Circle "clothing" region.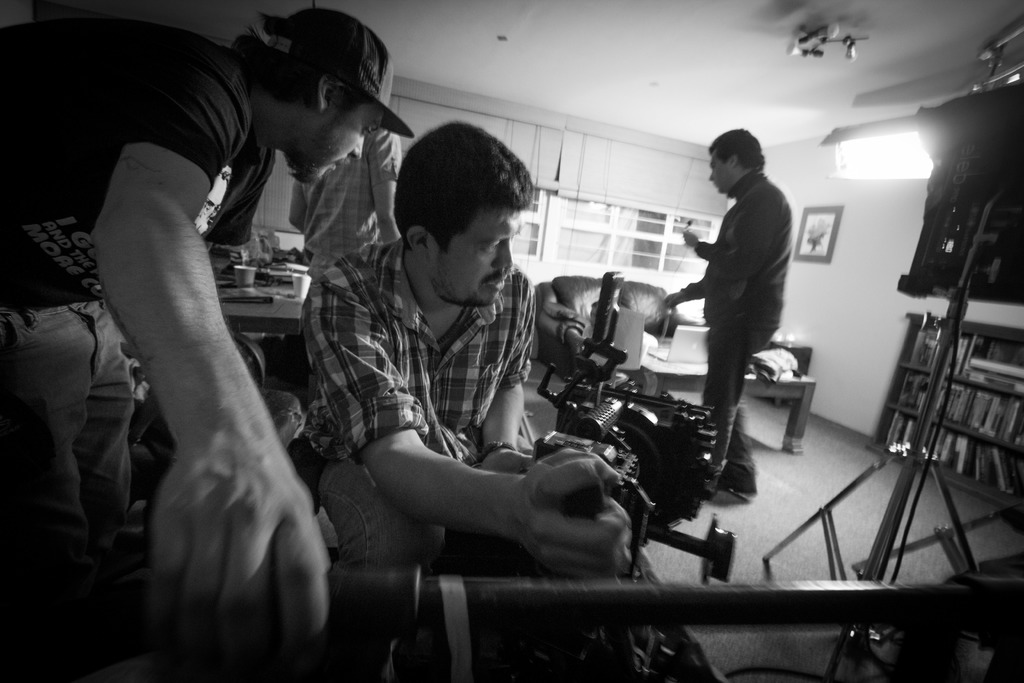
Region: x1=0 y1=19 x2=273 y2=649.
